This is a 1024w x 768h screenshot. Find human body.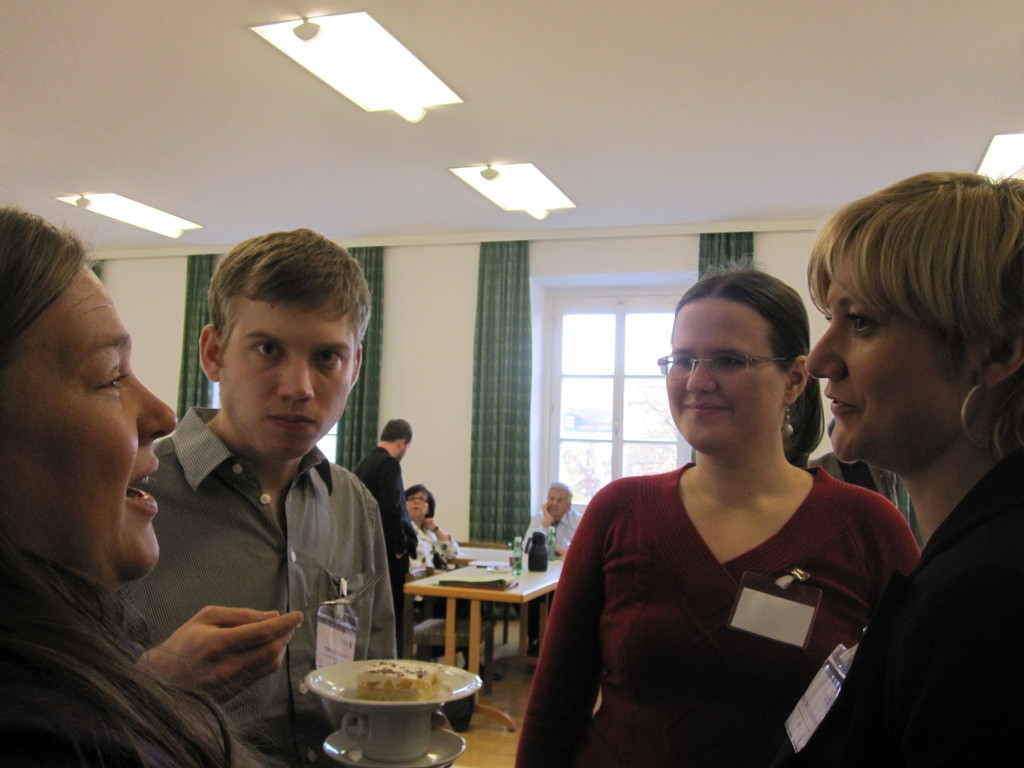
Bounding box: box=[129, 224, 424, 767].
